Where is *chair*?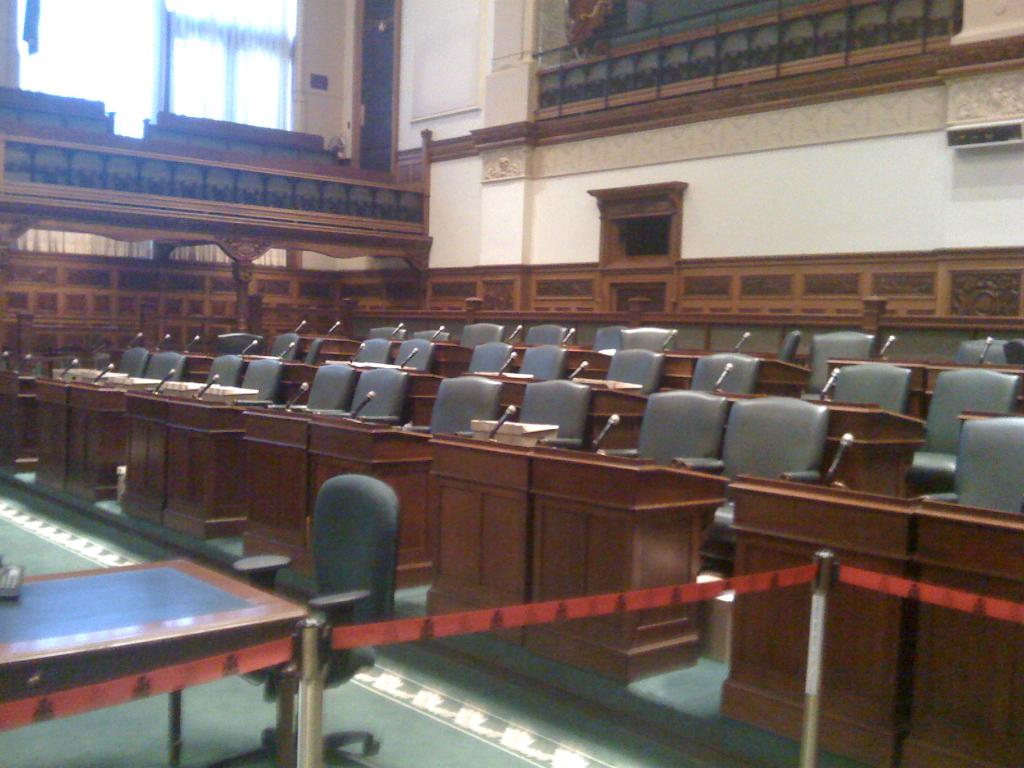
bbox=[403, 373, 500, 440].
